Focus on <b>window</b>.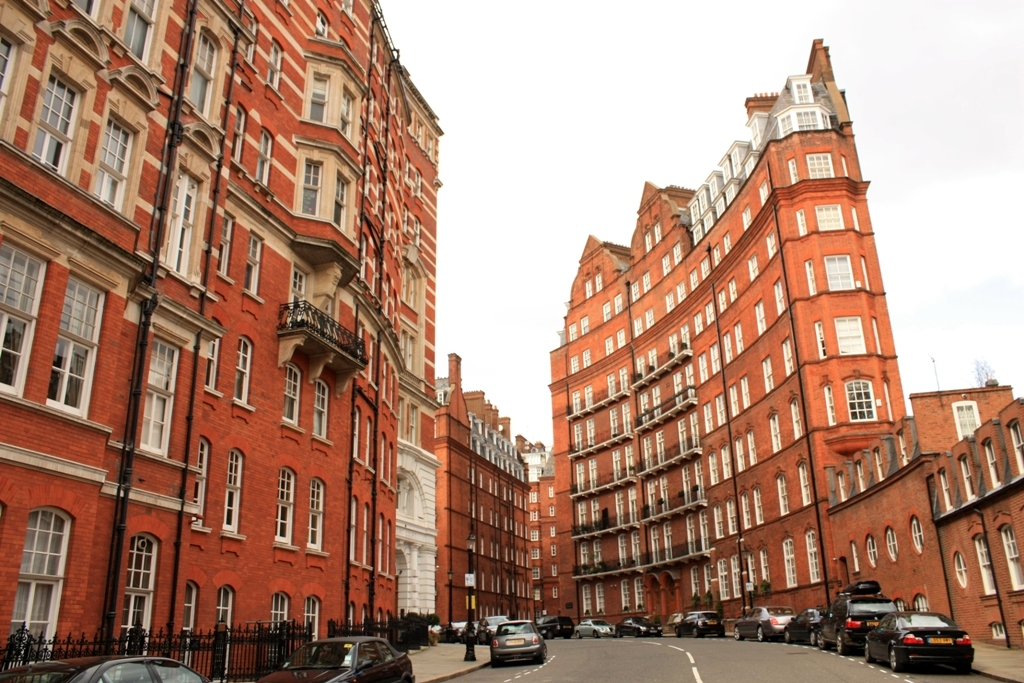
Focused at Rect(747, 430, 759, 464).
